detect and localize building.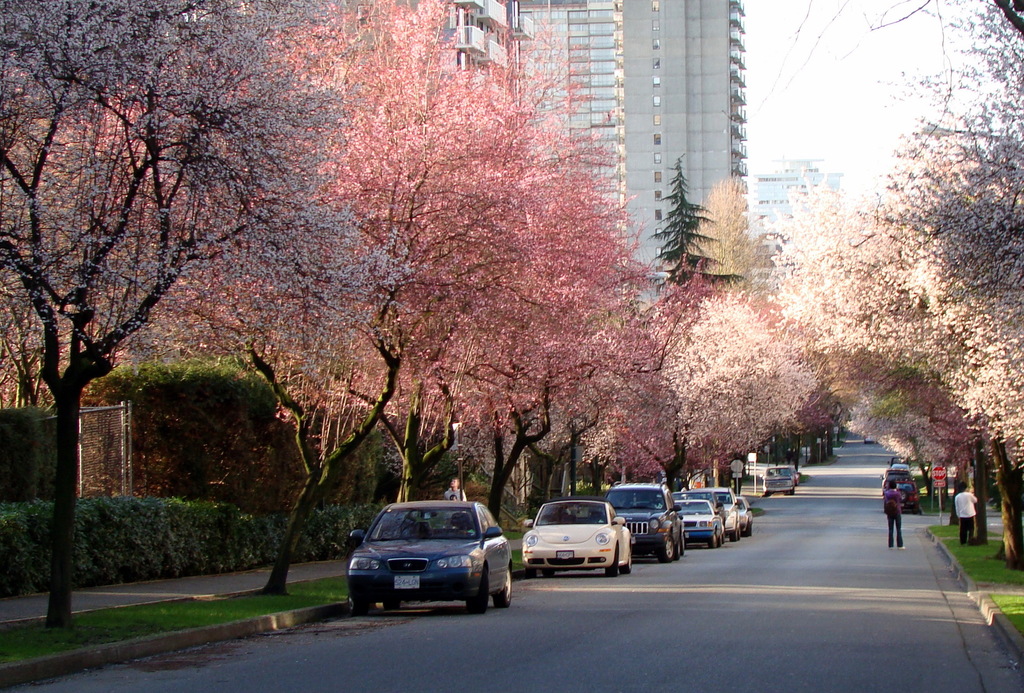
Localized at {"left": 756, "top": 150, "right": 848, "bottom": 282}.
